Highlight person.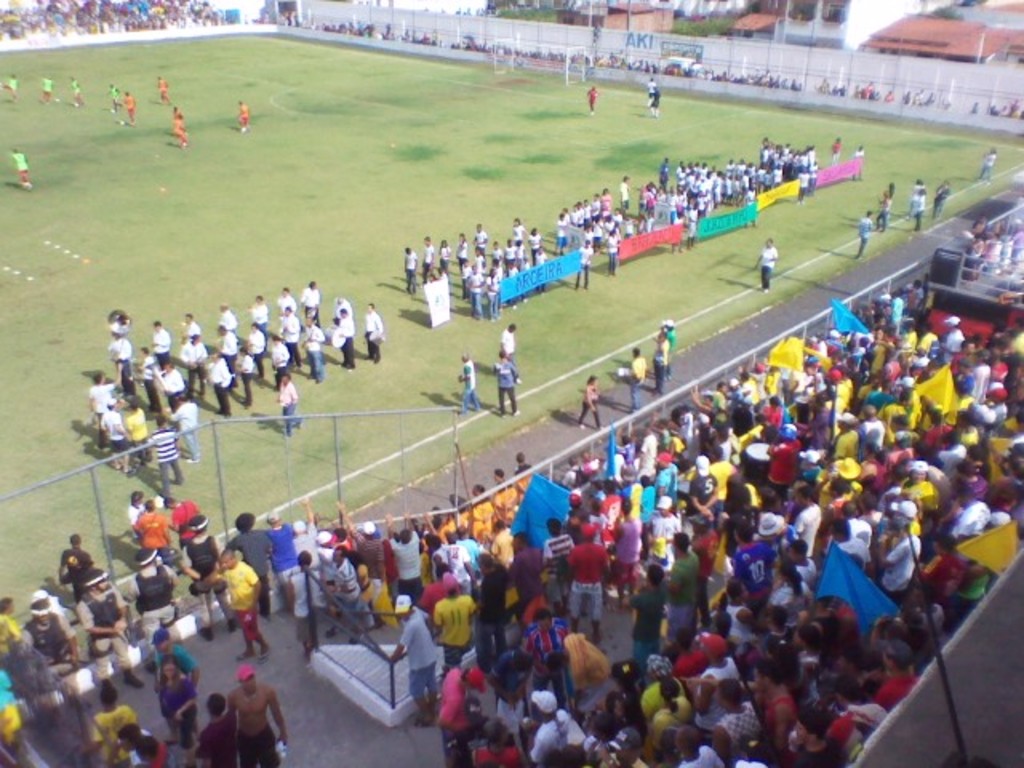
Highlighted region: {"left": 224, "top": 309, "right": 243, "bottom": 336}.
